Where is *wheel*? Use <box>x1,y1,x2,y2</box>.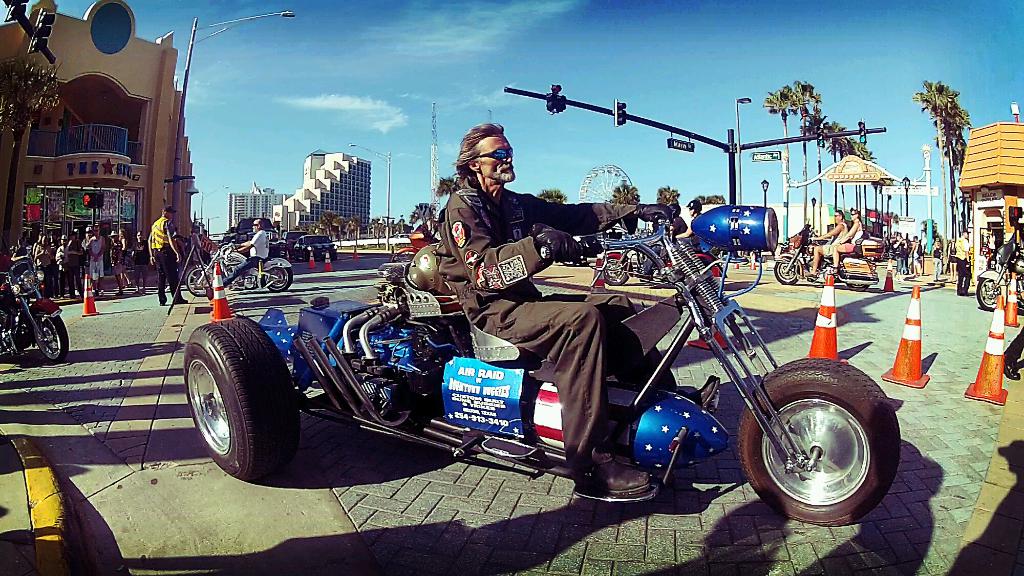
<box>184,314,315,479</box>.
